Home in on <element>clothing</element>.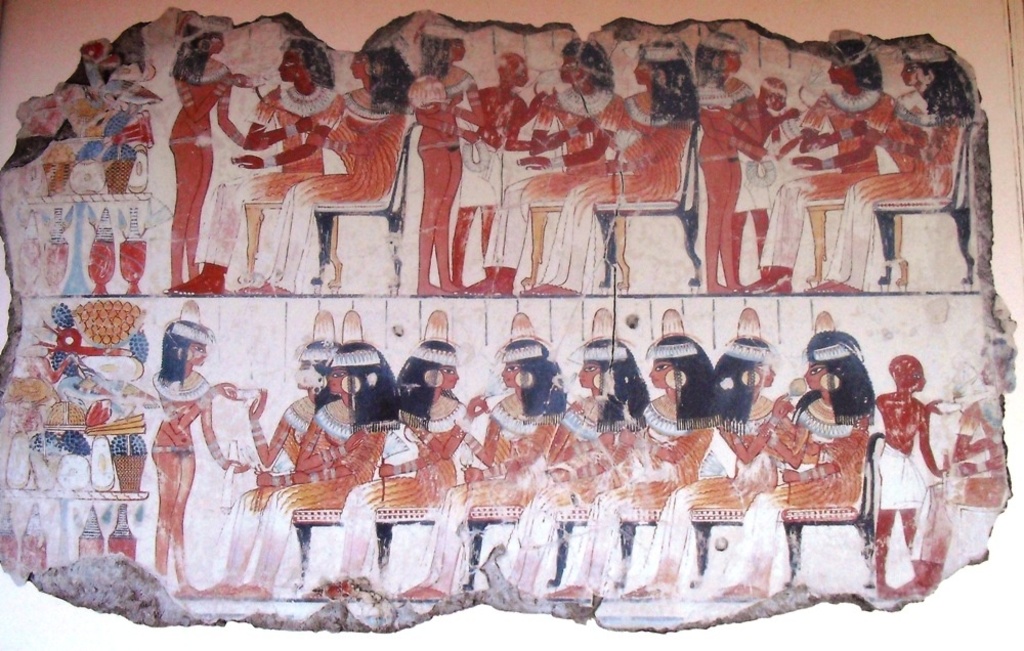
Homed in at x1=260 y1=399 x2=384 y2=535.
